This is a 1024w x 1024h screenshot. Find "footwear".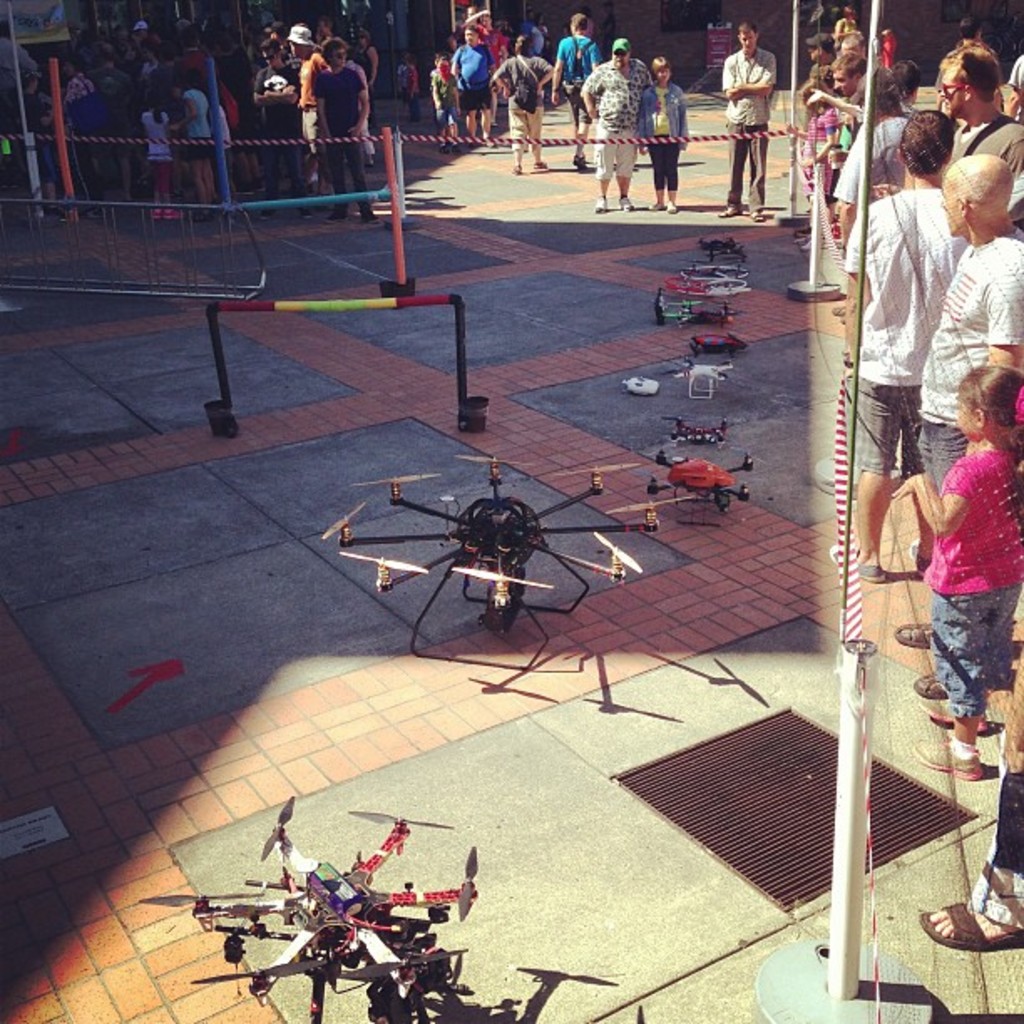
Bounding box: [x1=301, y1=207, x2=310, y2=218].
